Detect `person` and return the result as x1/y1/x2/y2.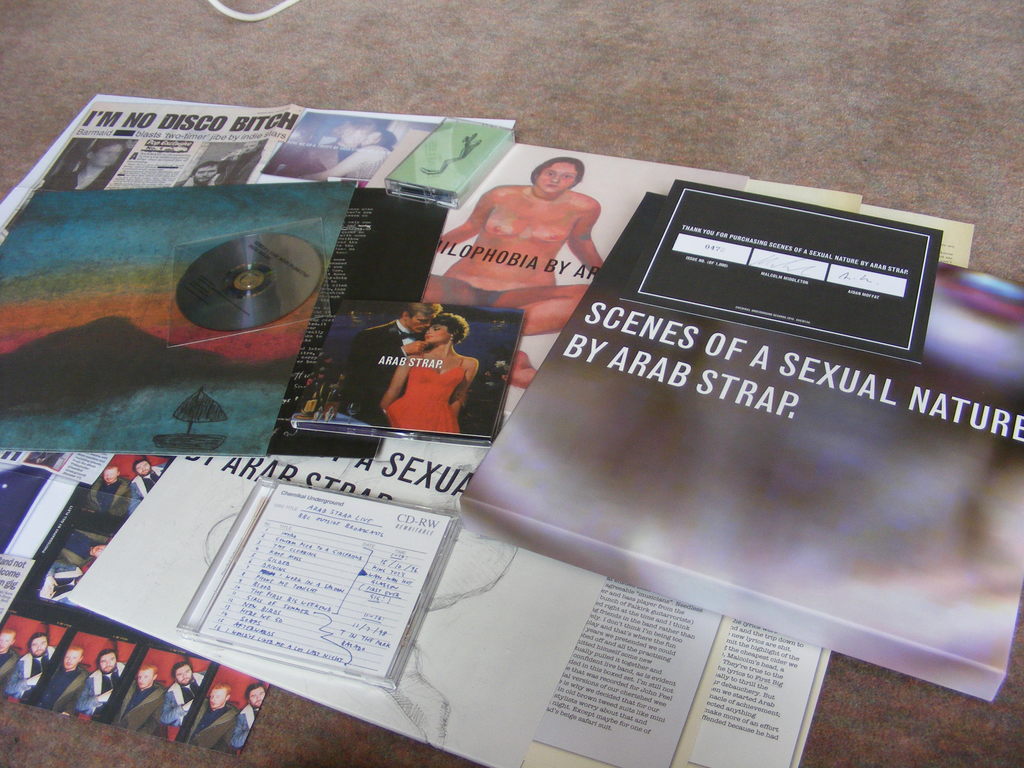
114/664/155/717.
